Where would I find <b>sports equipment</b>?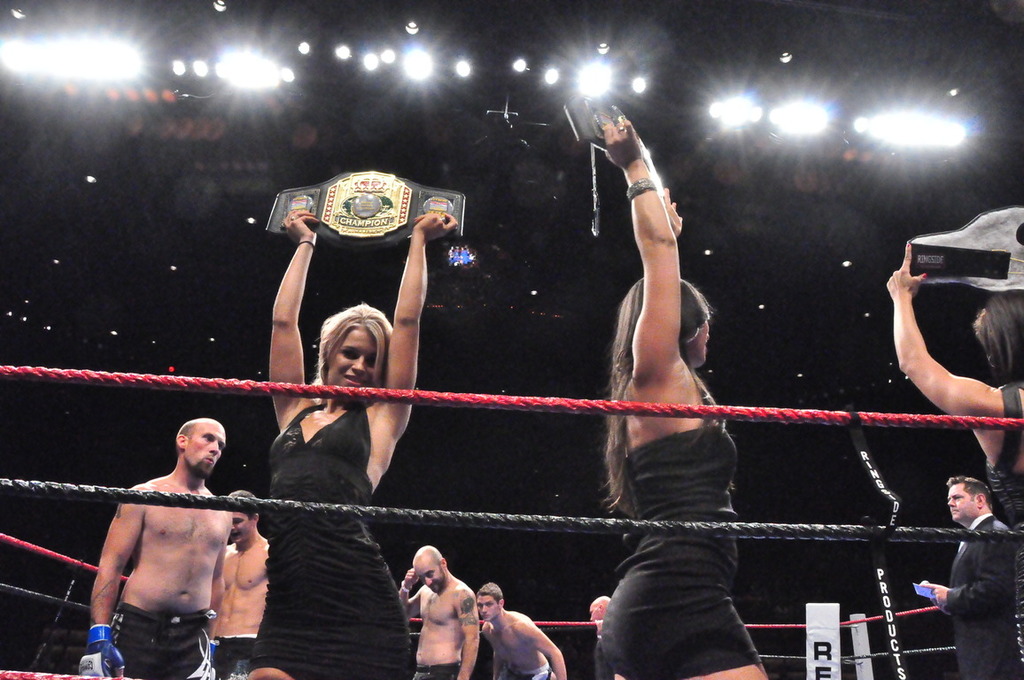
At {"x1": 76, "y1": 624, "x2": 128, "y2": 679}.
